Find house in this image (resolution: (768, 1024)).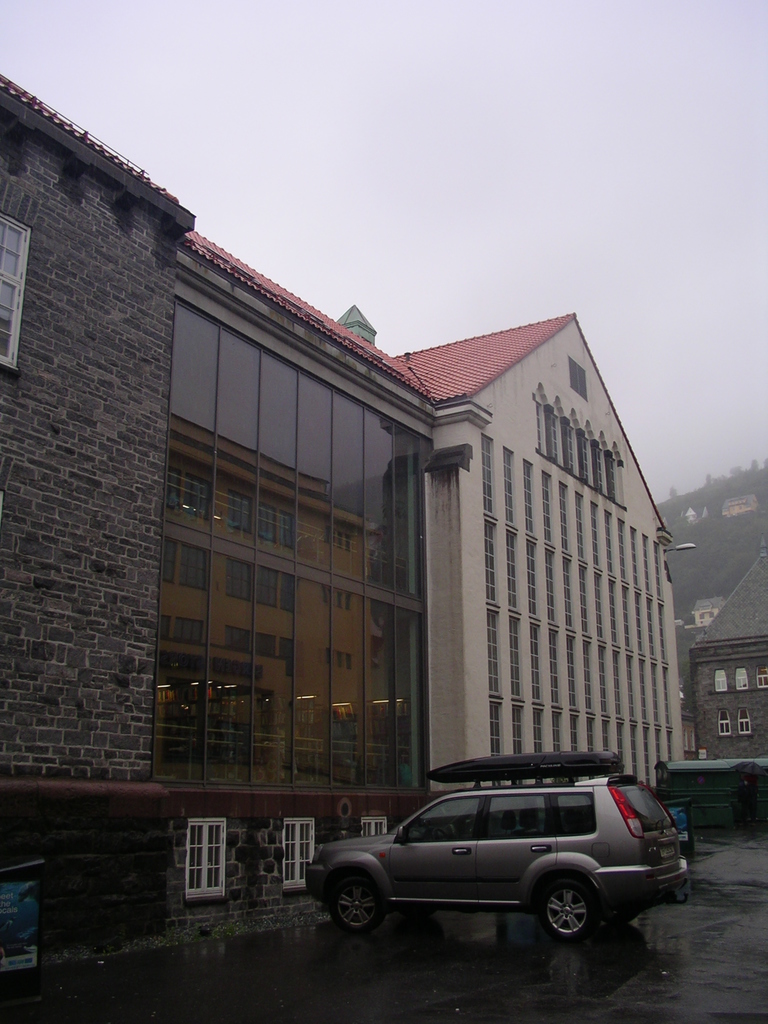
detection(0, 70, 210, 804).
